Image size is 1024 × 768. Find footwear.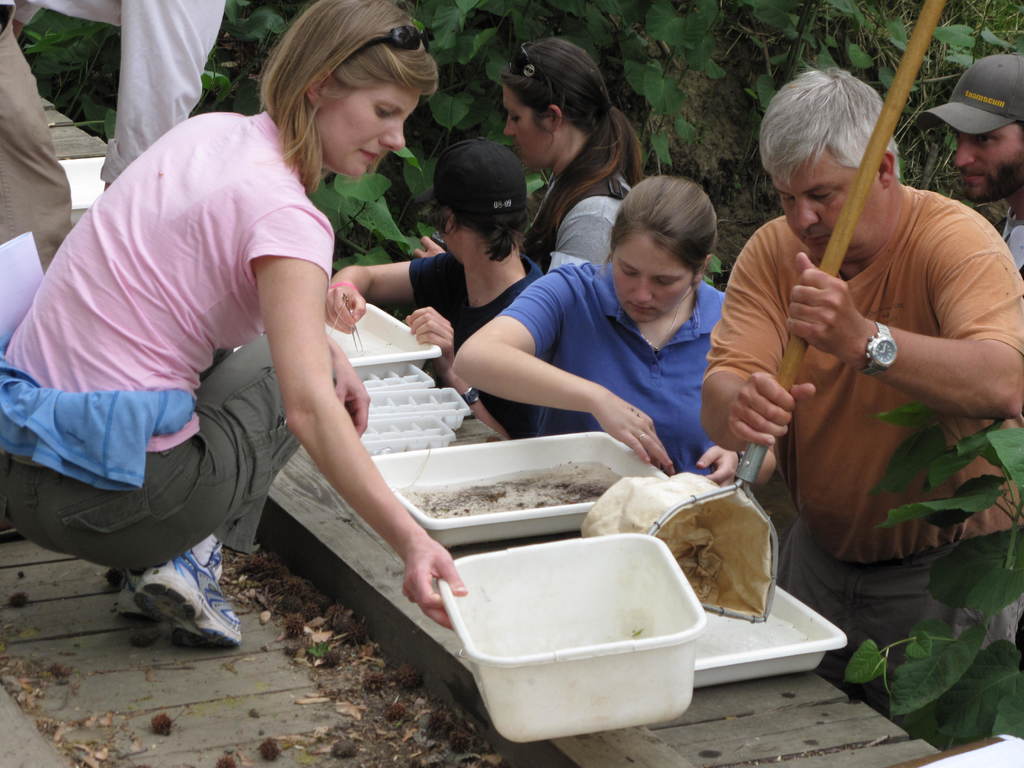
[112, 569, 190, 618].
